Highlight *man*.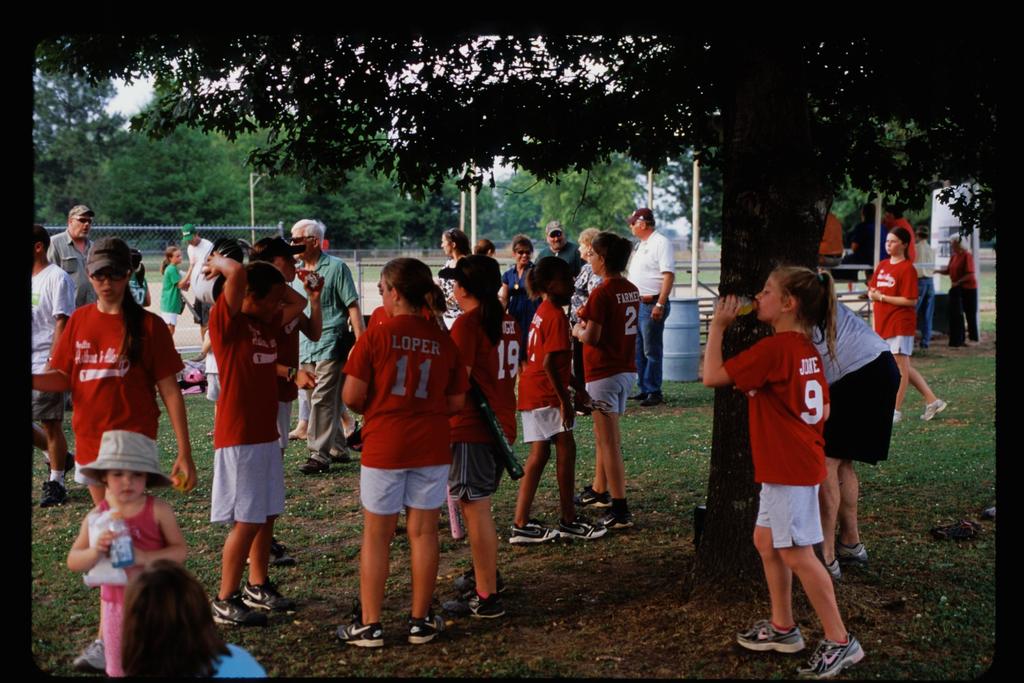
Highlighted region: locate(46, 204, 97, 409).
